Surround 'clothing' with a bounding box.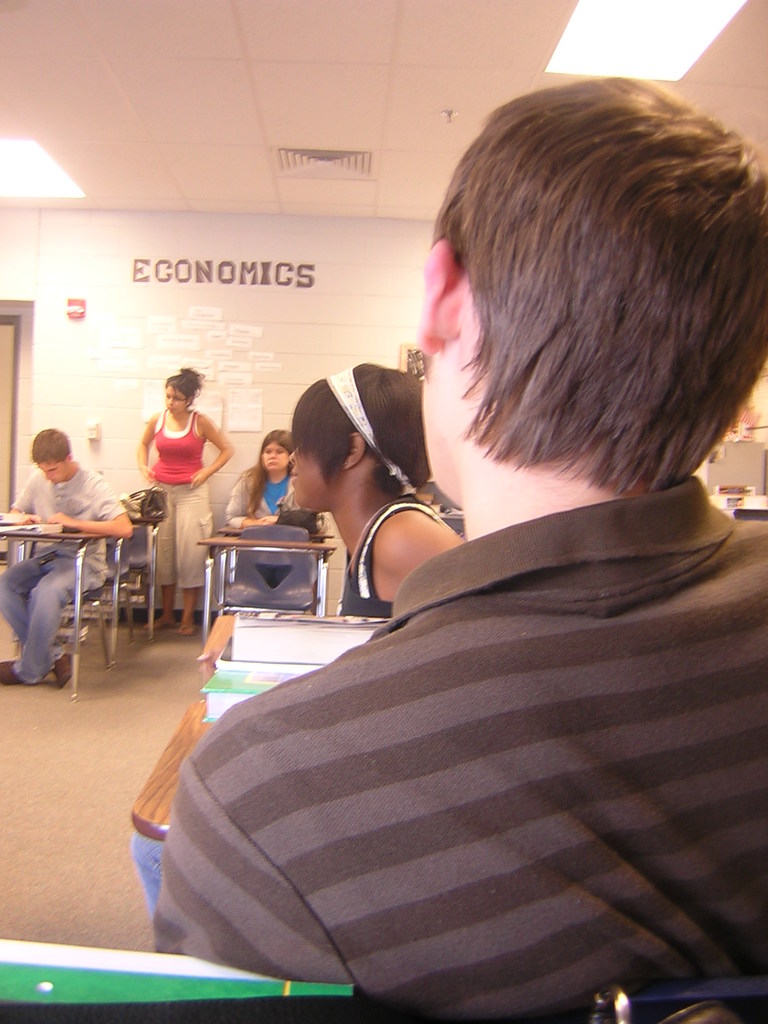
(150, 477, 767, 1023).
